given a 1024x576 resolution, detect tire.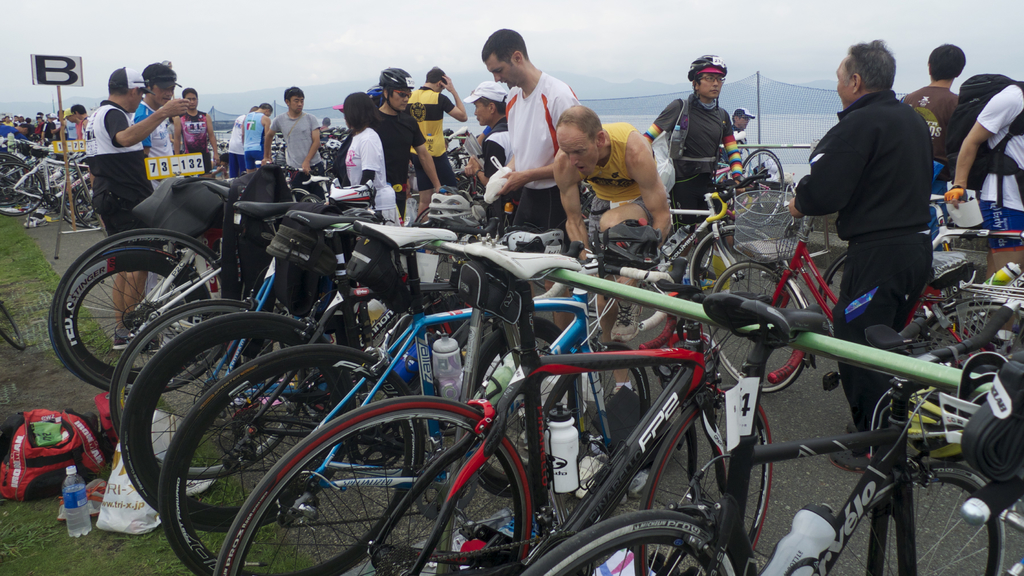
crop(217, 393, 531, 574).
